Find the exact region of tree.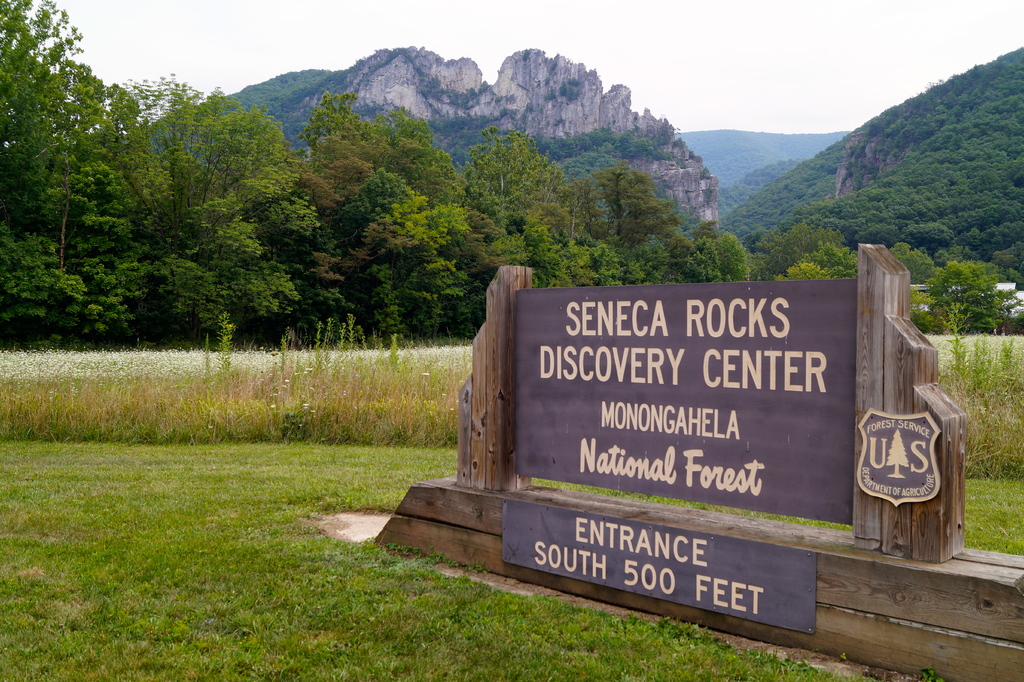
Exact region: locate(893, 244, 932, 284).
